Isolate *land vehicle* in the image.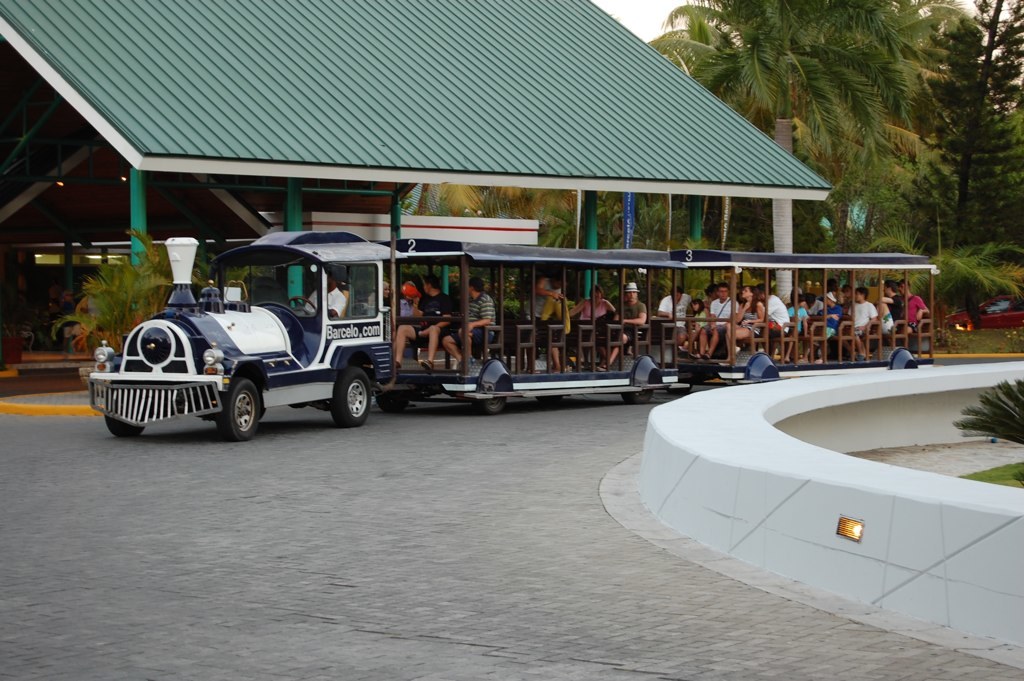
Isolated region: BBox(86, 232, 944, 442).
